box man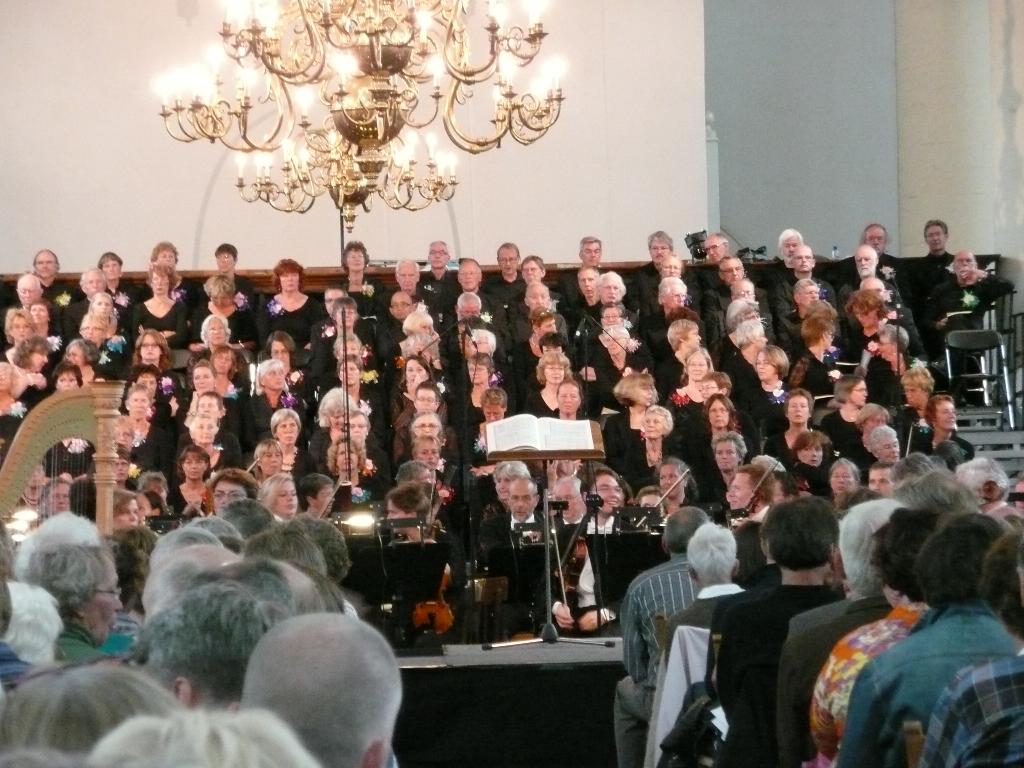
x1=33 y1=250 x2=83 y2=303
